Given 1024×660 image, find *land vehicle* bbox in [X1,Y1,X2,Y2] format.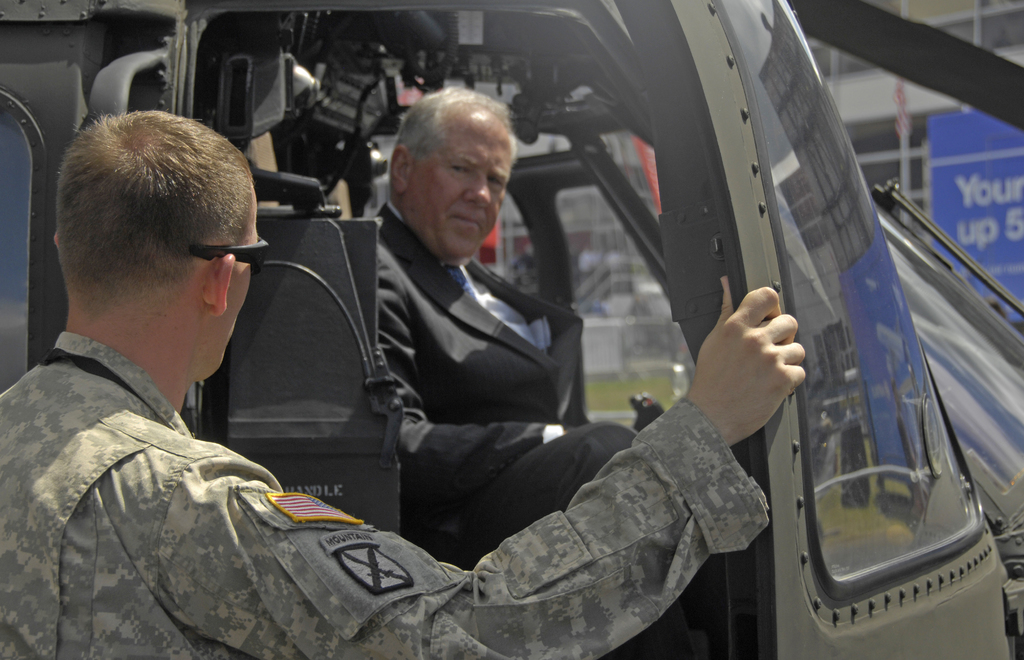
[0,54,1021,633].
